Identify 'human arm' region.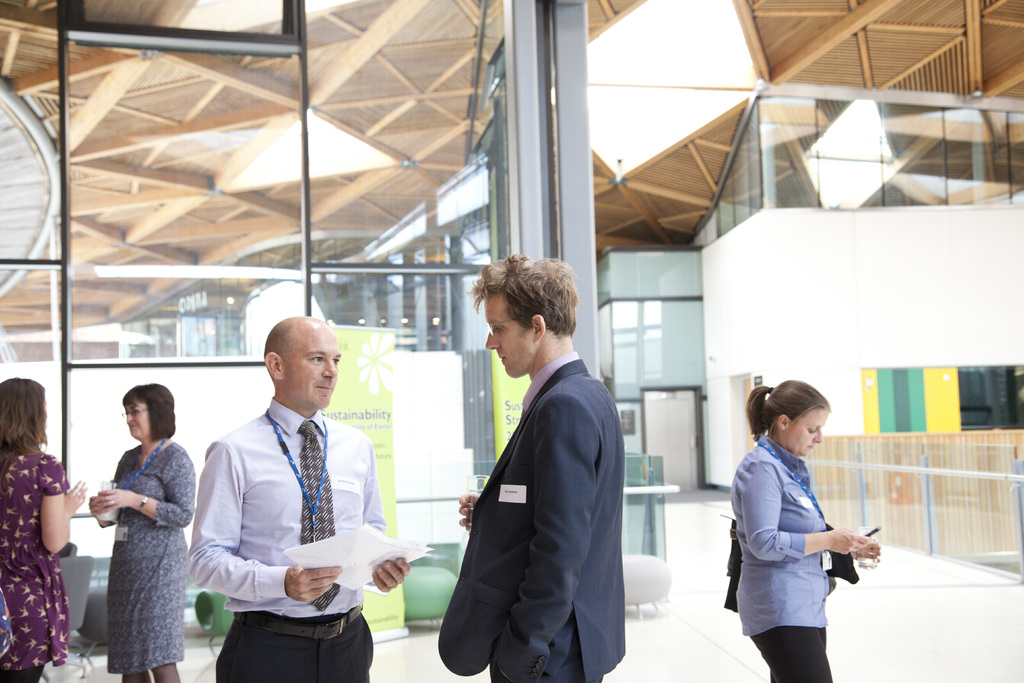
Region: region(95, 444, 202, 534).
